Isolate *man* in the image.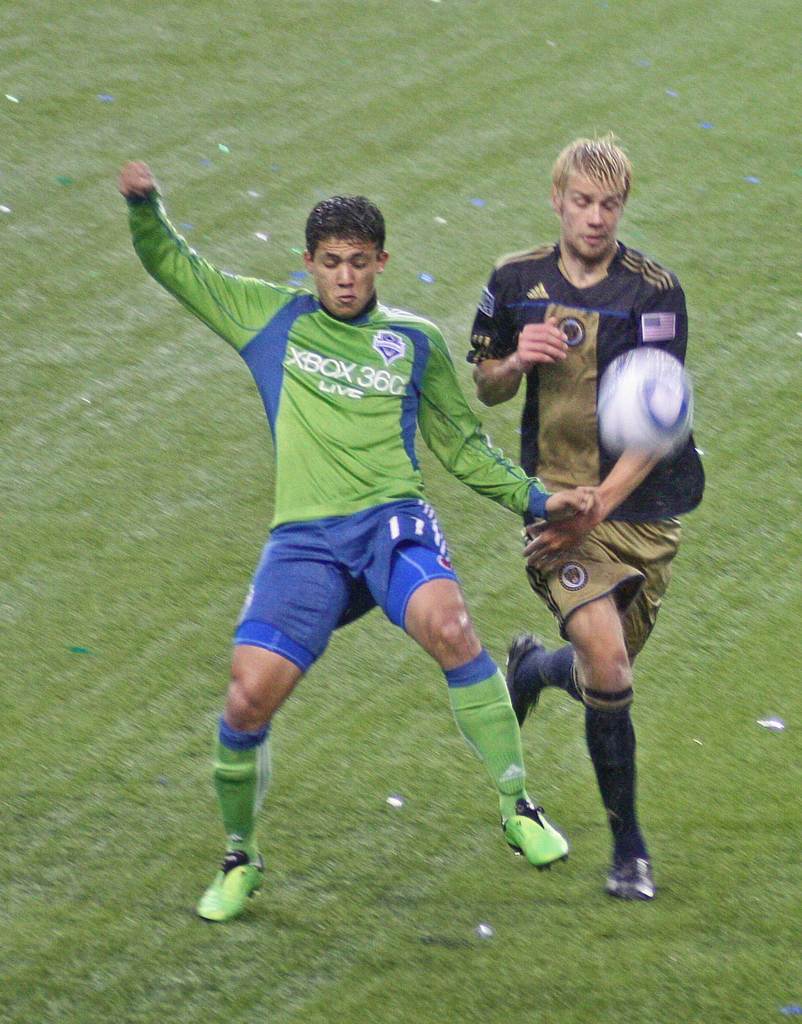
Isolated region: <region>468, 170, 708, 868</region>.
